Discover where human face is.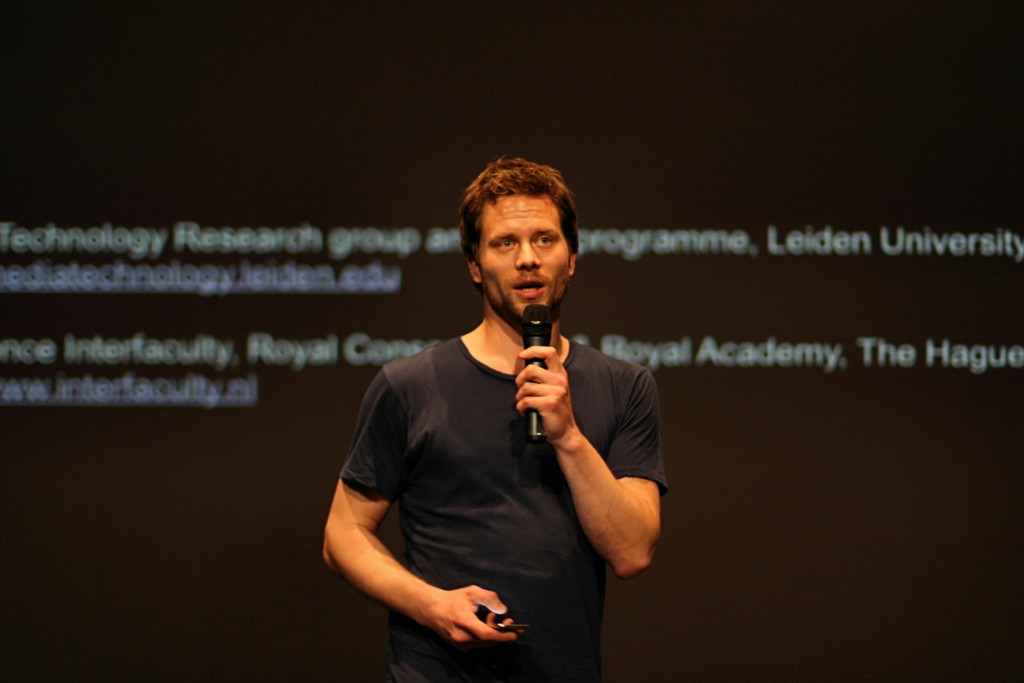
Discovered at <bbox>478, 192, 569, 322</bbox>.
